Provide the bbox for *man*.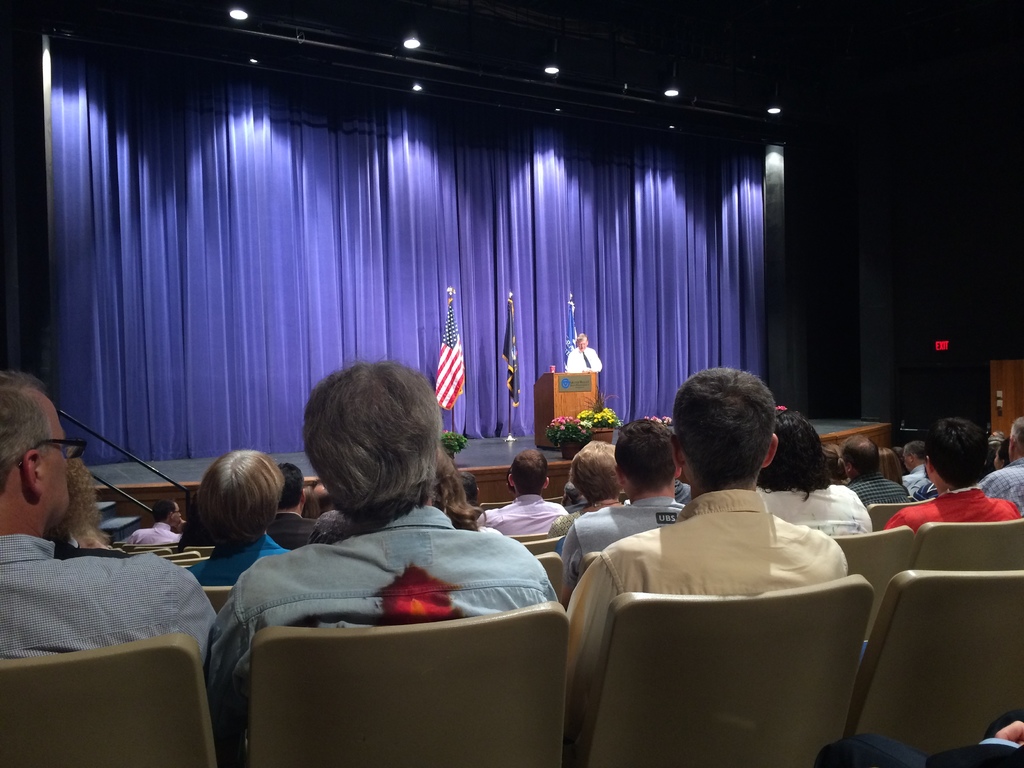
<bbox>128, 500, 186, 546</bbox>.
